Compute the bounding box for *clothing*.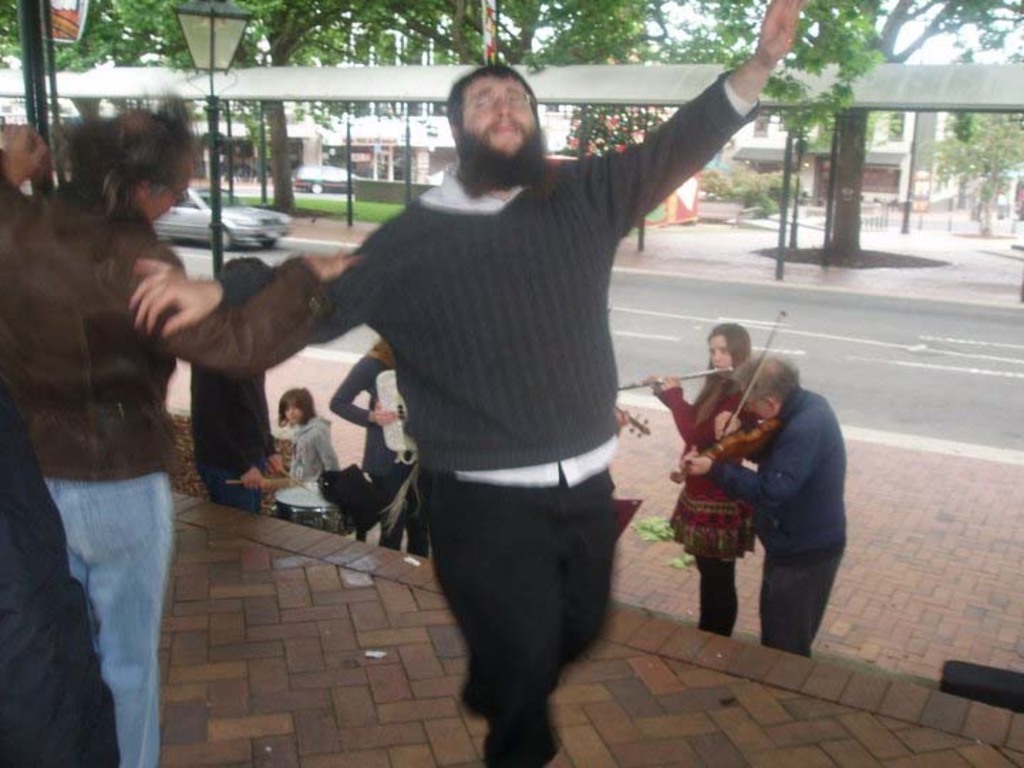
<bbox>331, 367, 407, 509</bbox>.
